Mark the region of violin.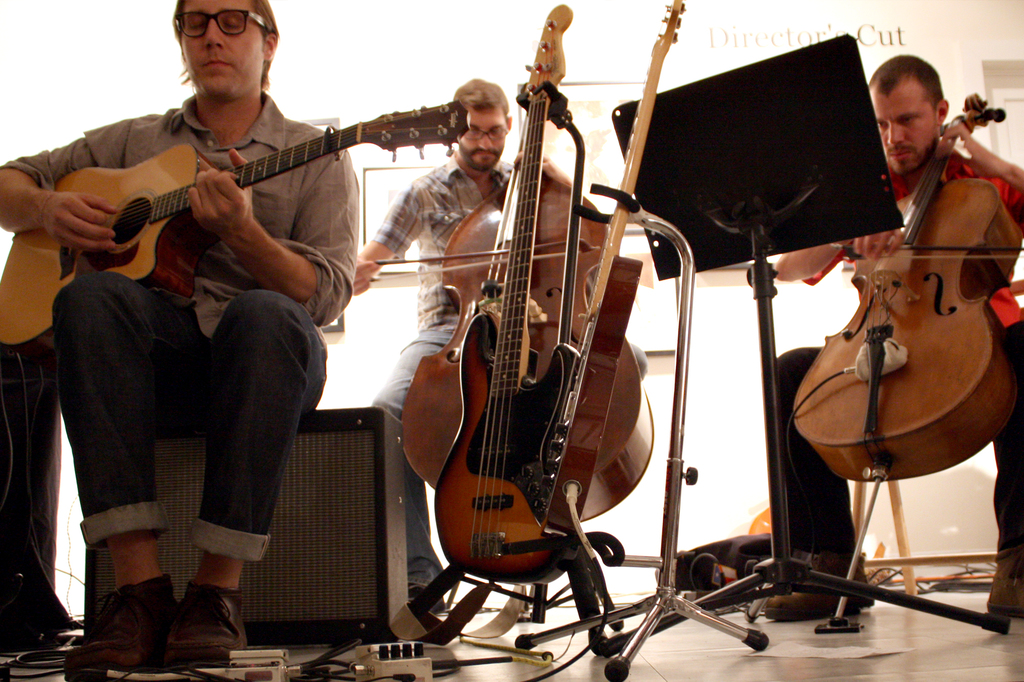
Region: rect(433, 0, 583, 586).
